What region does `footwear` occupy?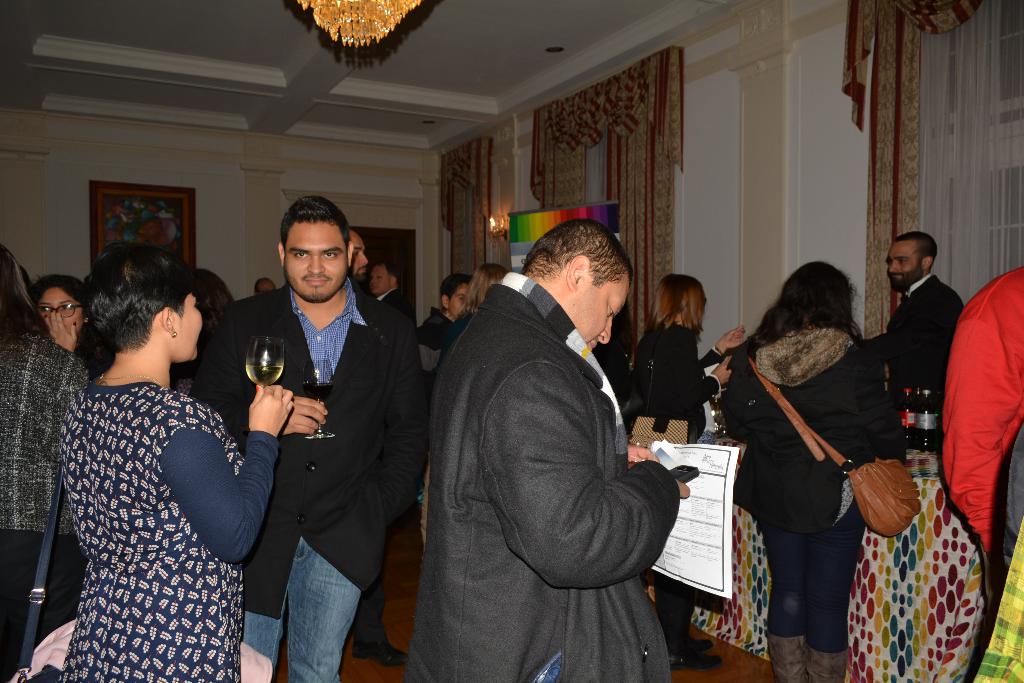
(678,634,707,657).
